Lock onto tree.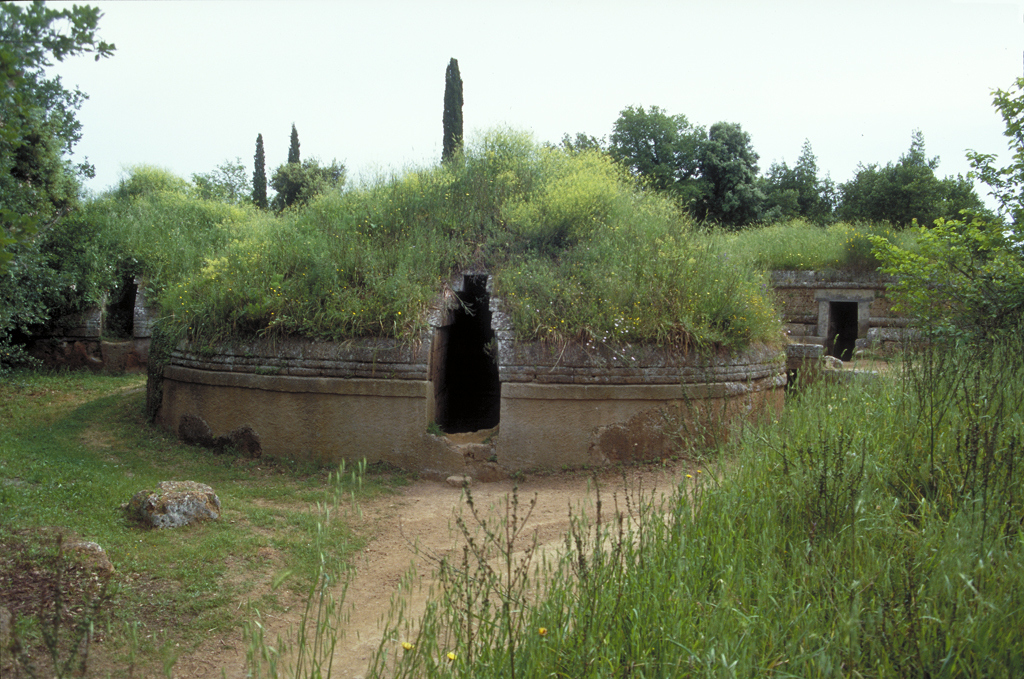
Locked: 289:123:300:162.
